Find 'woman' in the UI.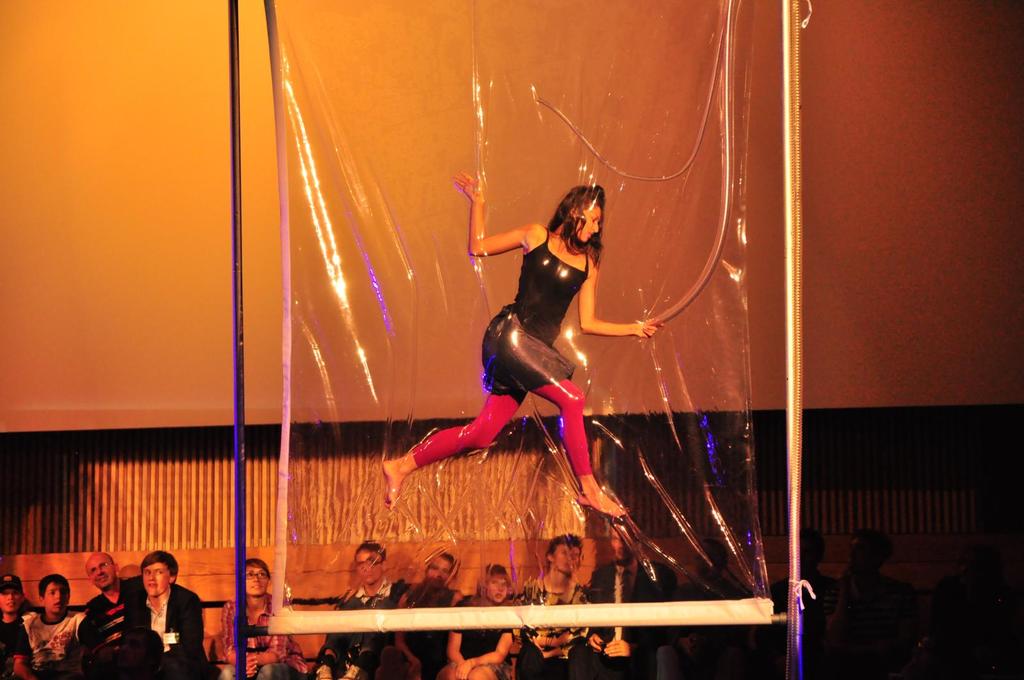
UI element at 430, 147, 646, 522.
